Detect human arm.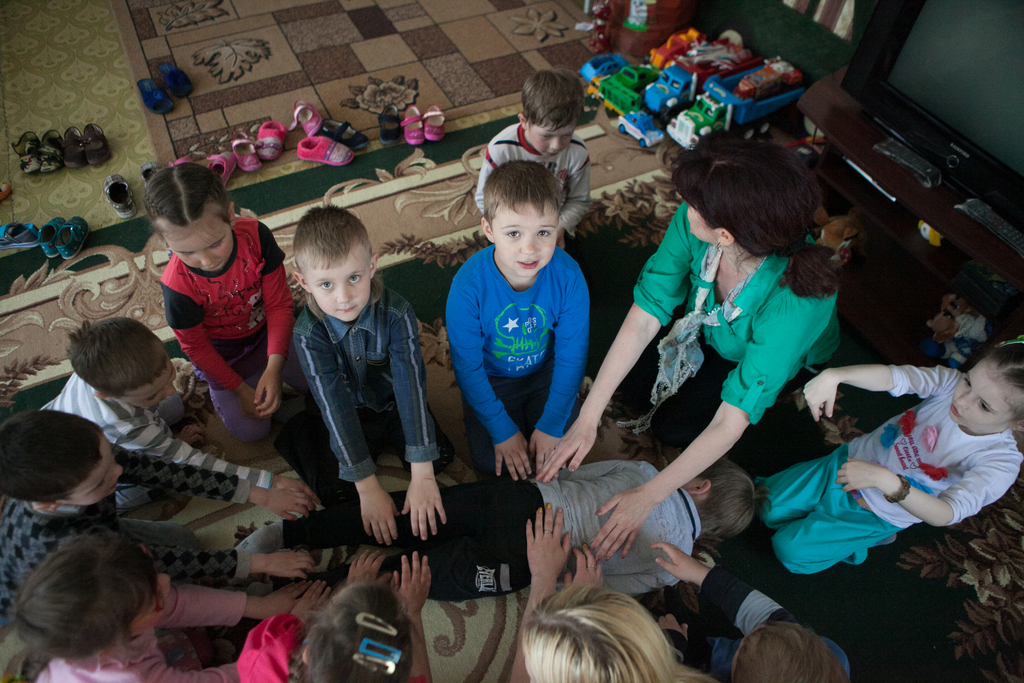
Detected at [295,331,400,548].
